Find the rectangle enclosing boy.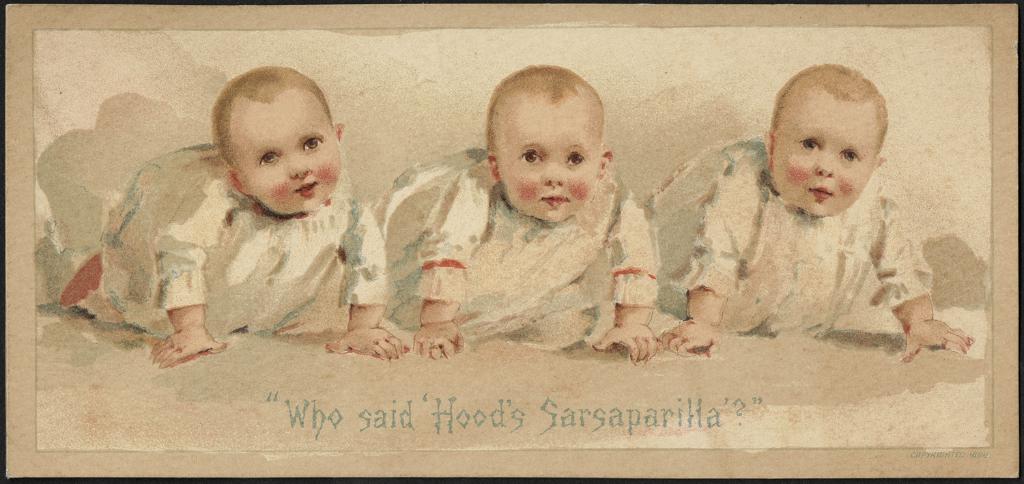
Rect(57, 61, 400, 367).
